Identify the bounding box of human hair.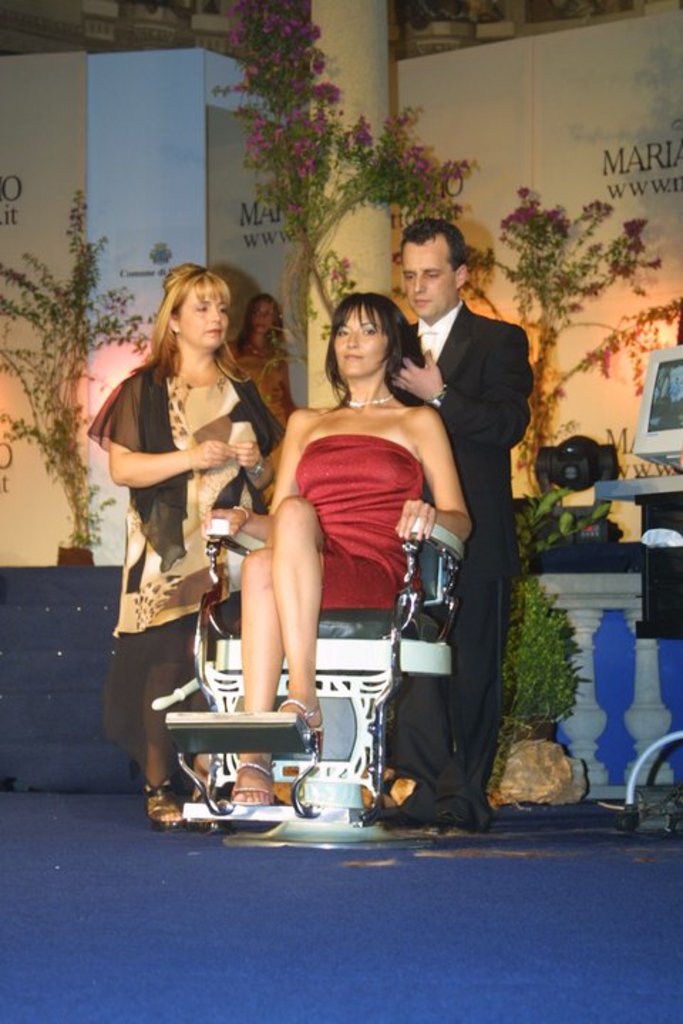
rect(141, 260, 235, 381).
